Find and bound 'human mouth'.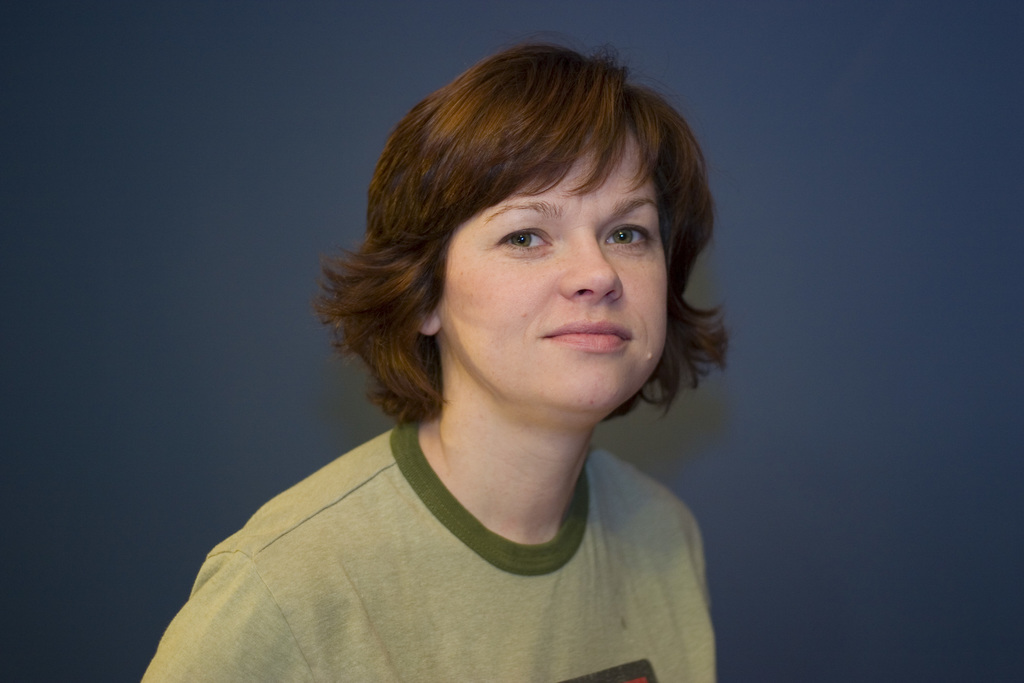
Bound: {"left": 544, "top": 320, "right": 632, "bottom": 350}.
